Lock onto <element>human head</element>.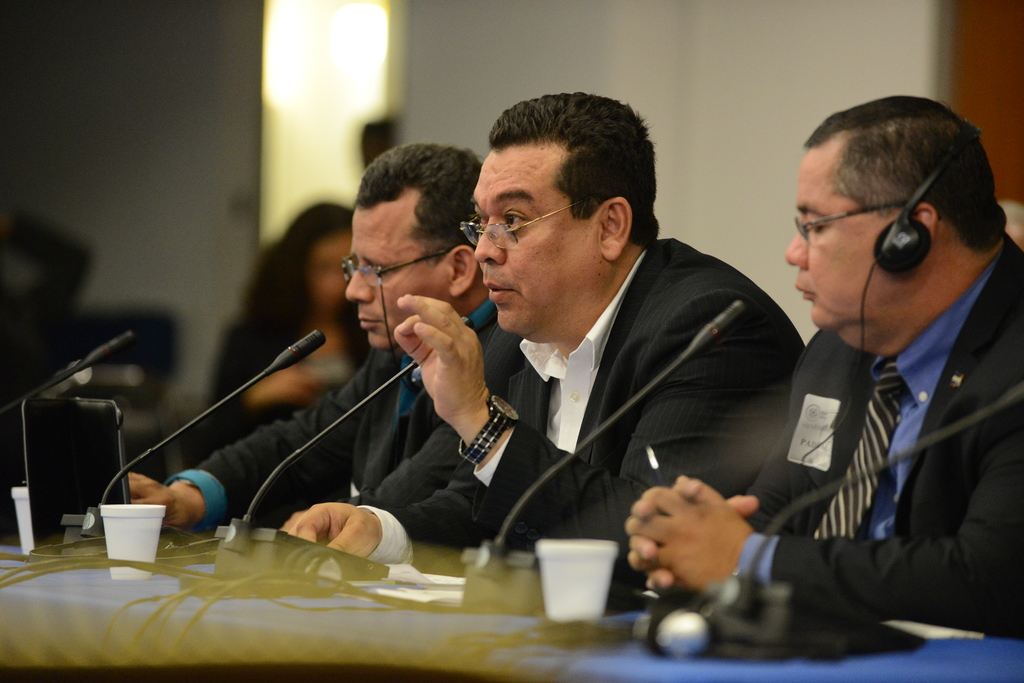
Locked: <box>270,202,354,320</box>.
